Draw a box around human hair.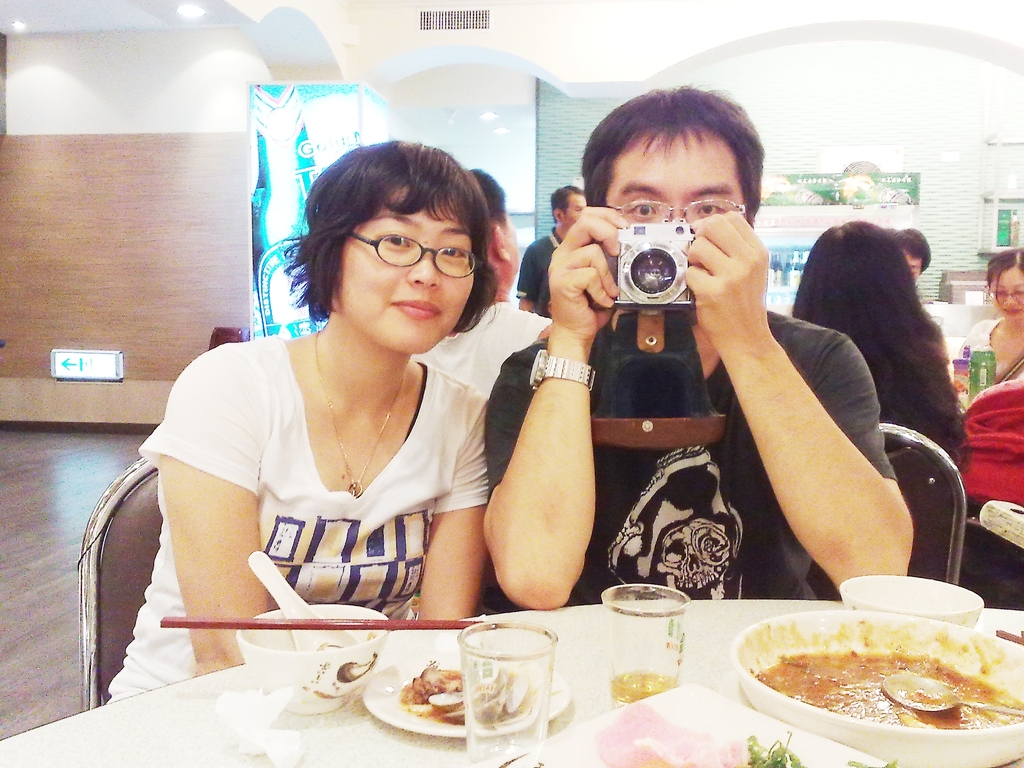
box=[580, 81, 765, 212].
